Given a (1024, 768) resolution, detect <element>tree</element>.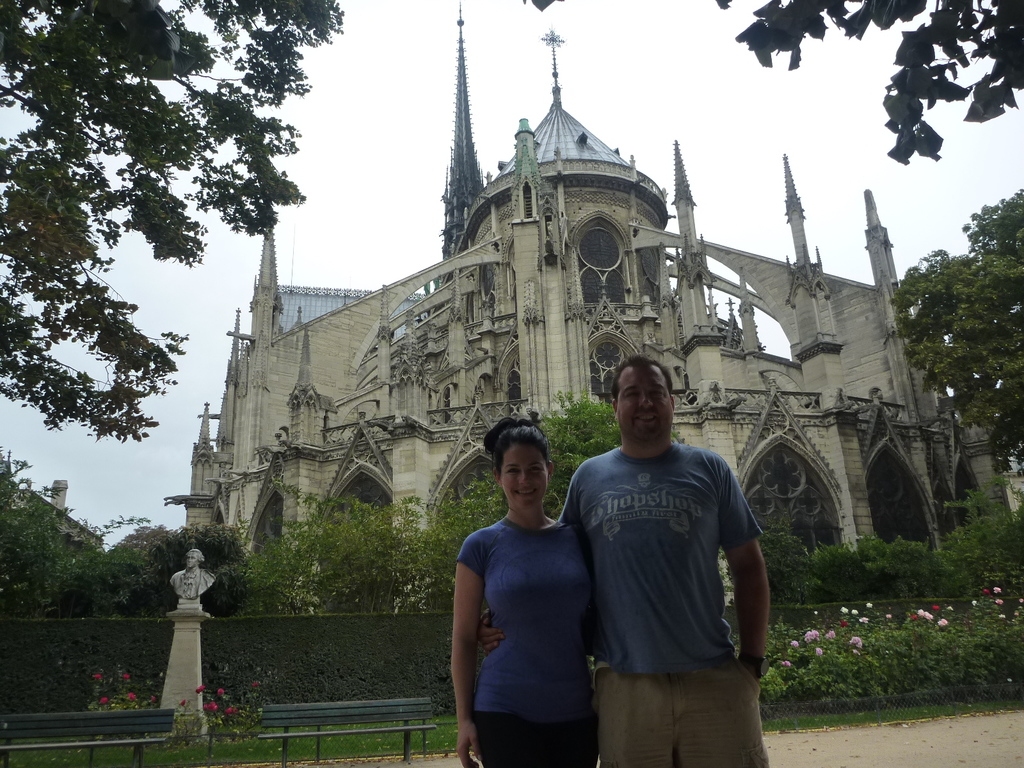
locate(0, 0, 346, 445).
